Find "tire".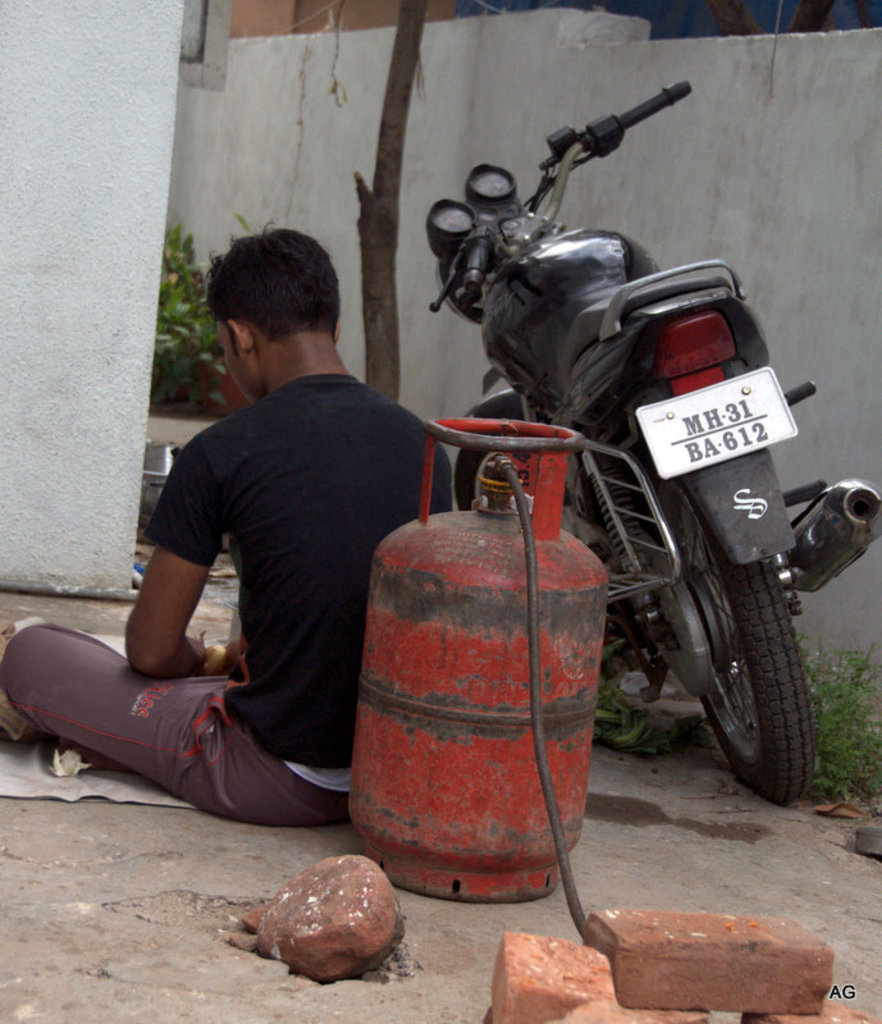
detection(675, 538, 831, 803).
